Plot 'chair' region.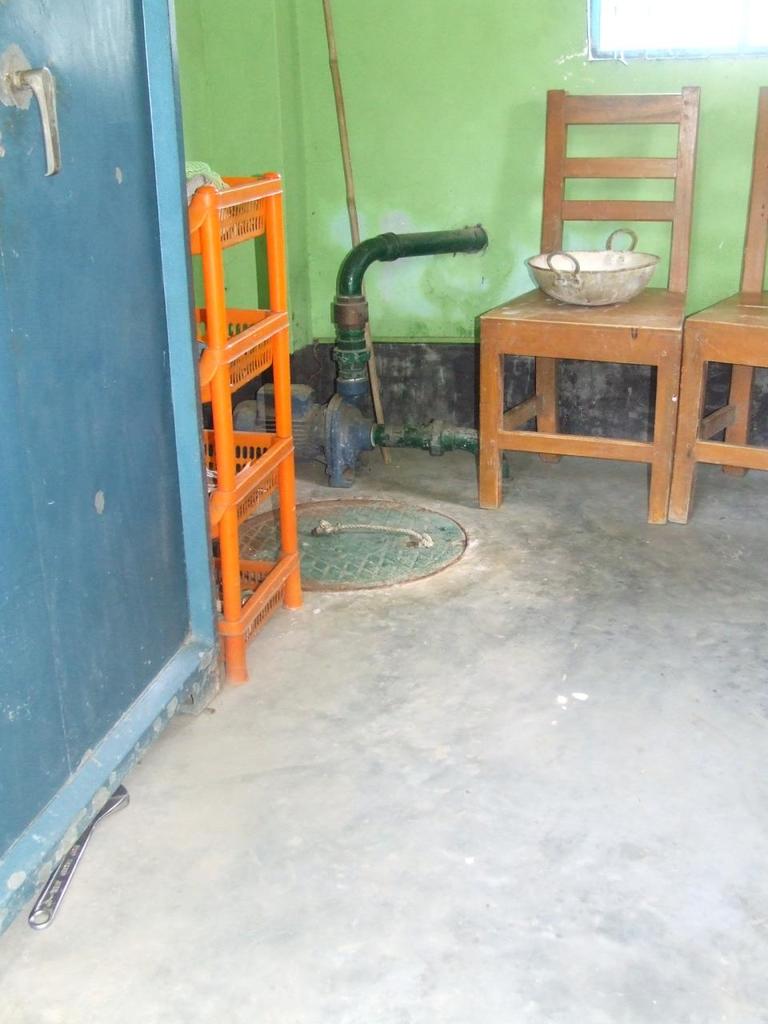
Plotted at left=472, top=81, right=698, bottom=532.
